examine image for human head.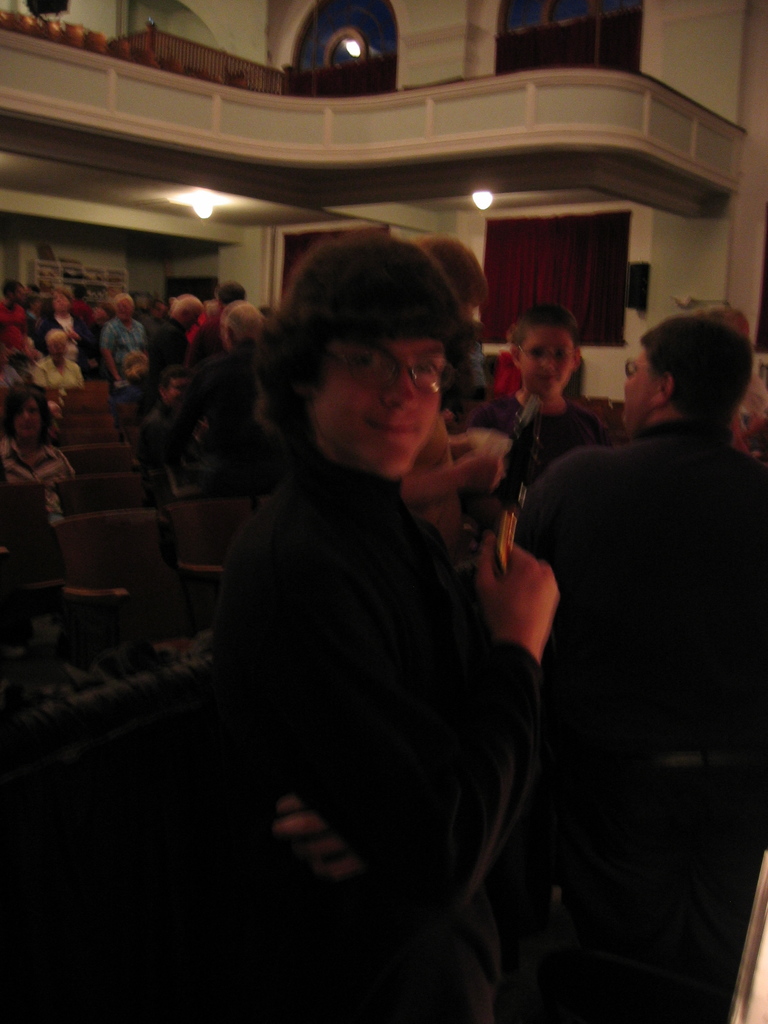
Examination result: (49,323,74,361).
